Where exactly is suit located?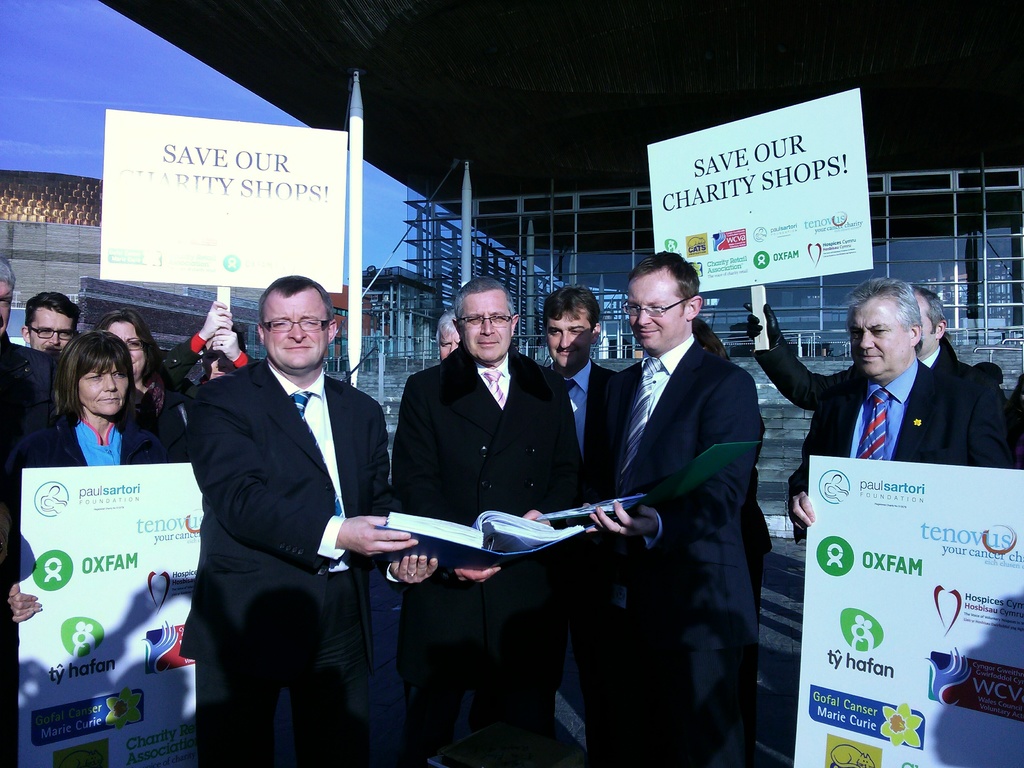
Its bounding box is 163 265 395 746.
